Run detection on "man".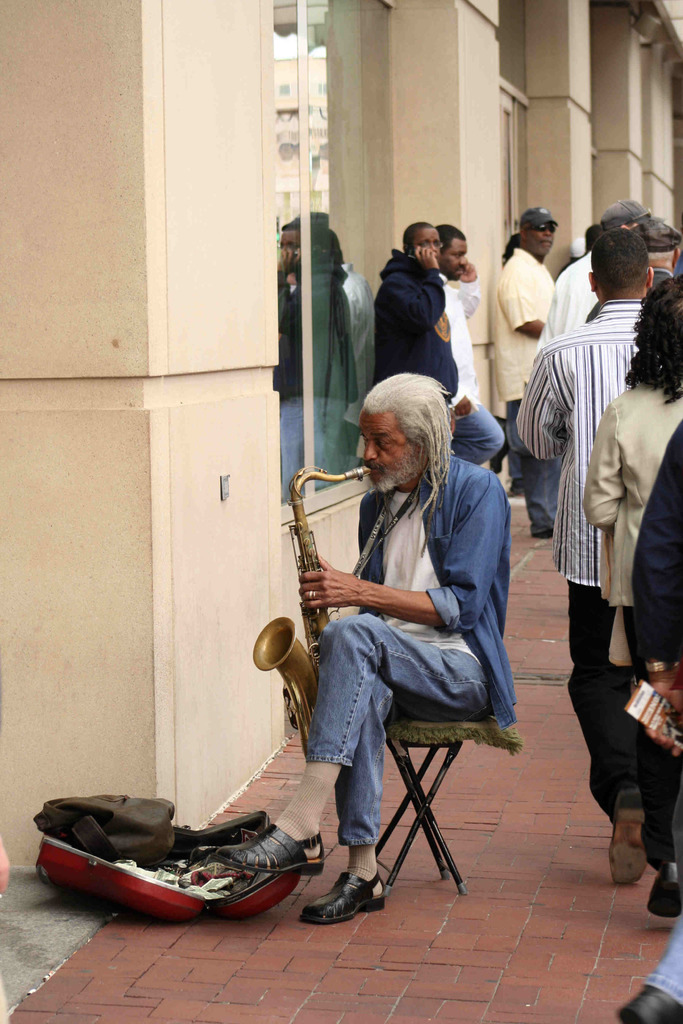
Result: {"left": 533, "top": 198, "right": 652, "bottom": 355}.
